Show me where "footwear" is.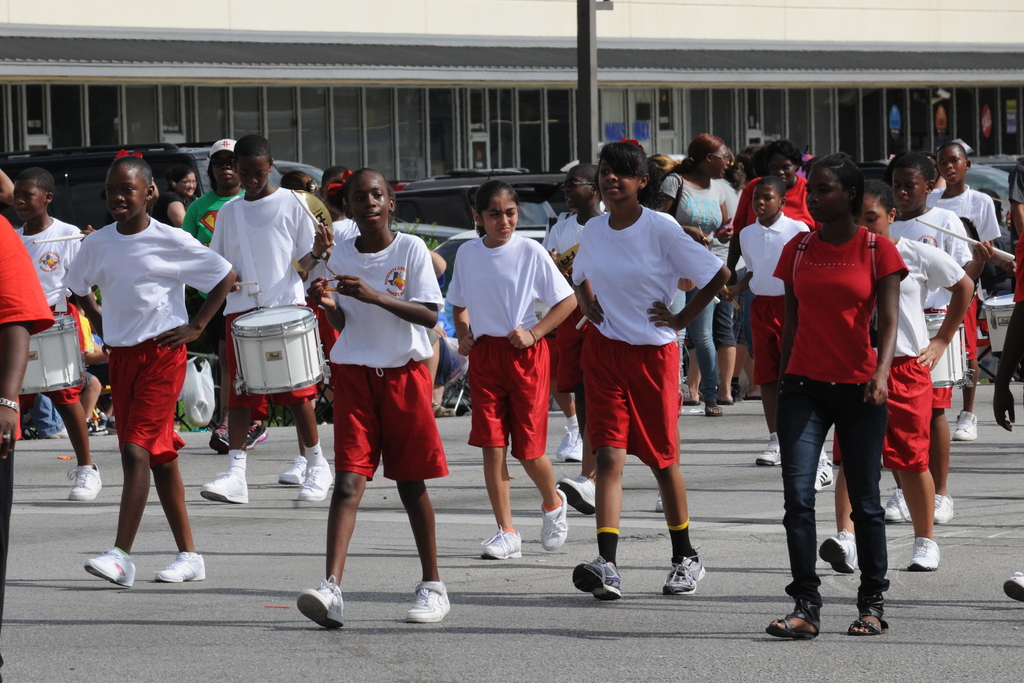
"footwear" is at 539,487,574,550.
